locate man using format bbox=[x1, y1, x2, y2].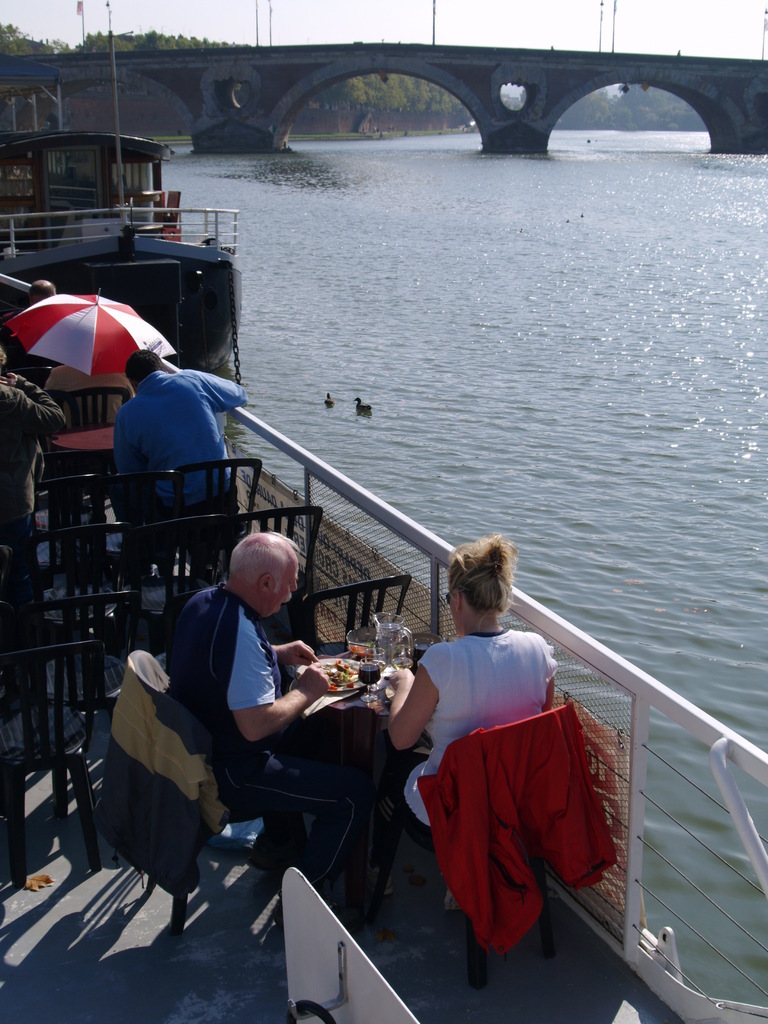
bbox=[158, 525, 396, 934].
